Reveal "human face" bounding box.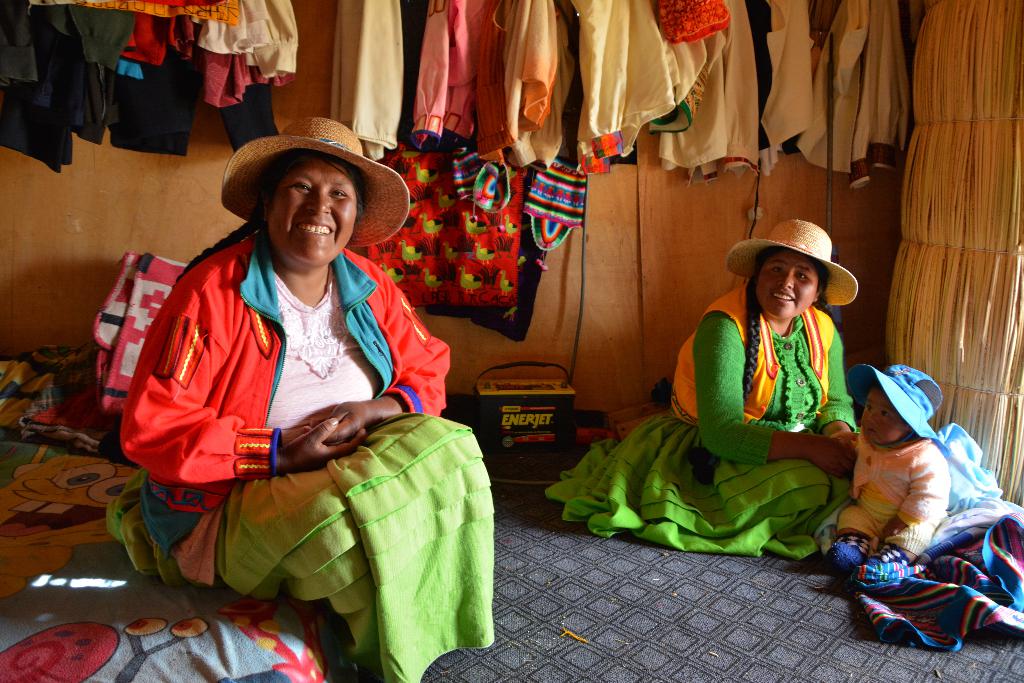
Revealed: Rect(859, 391, 908, 444).
